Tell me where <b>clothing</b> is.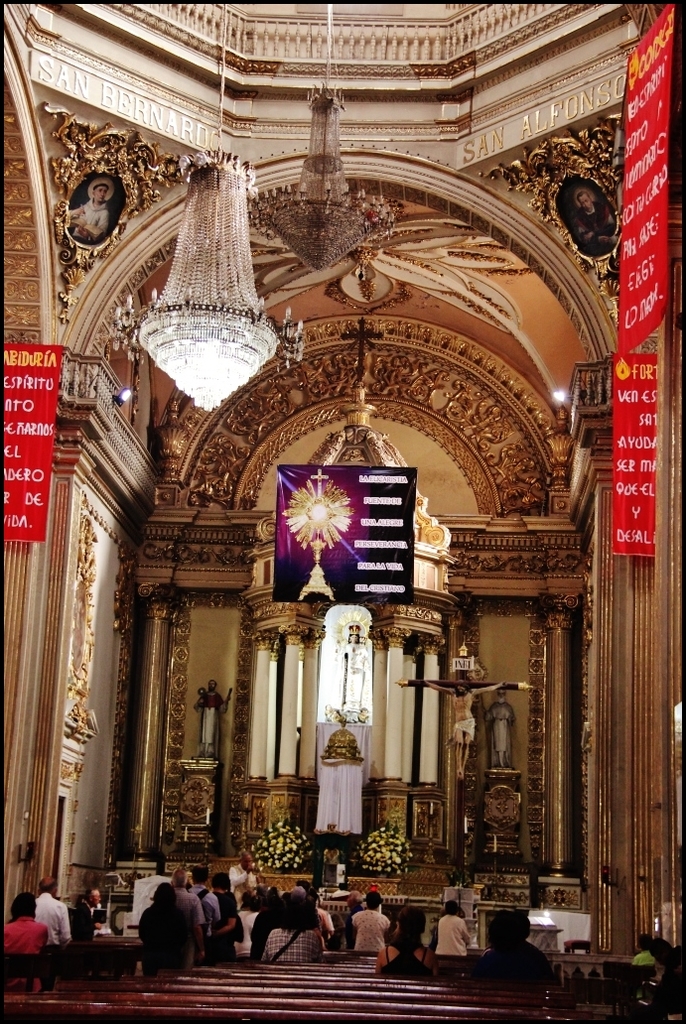
<b>clothing</b> is at (256, 929, 327, 965).
